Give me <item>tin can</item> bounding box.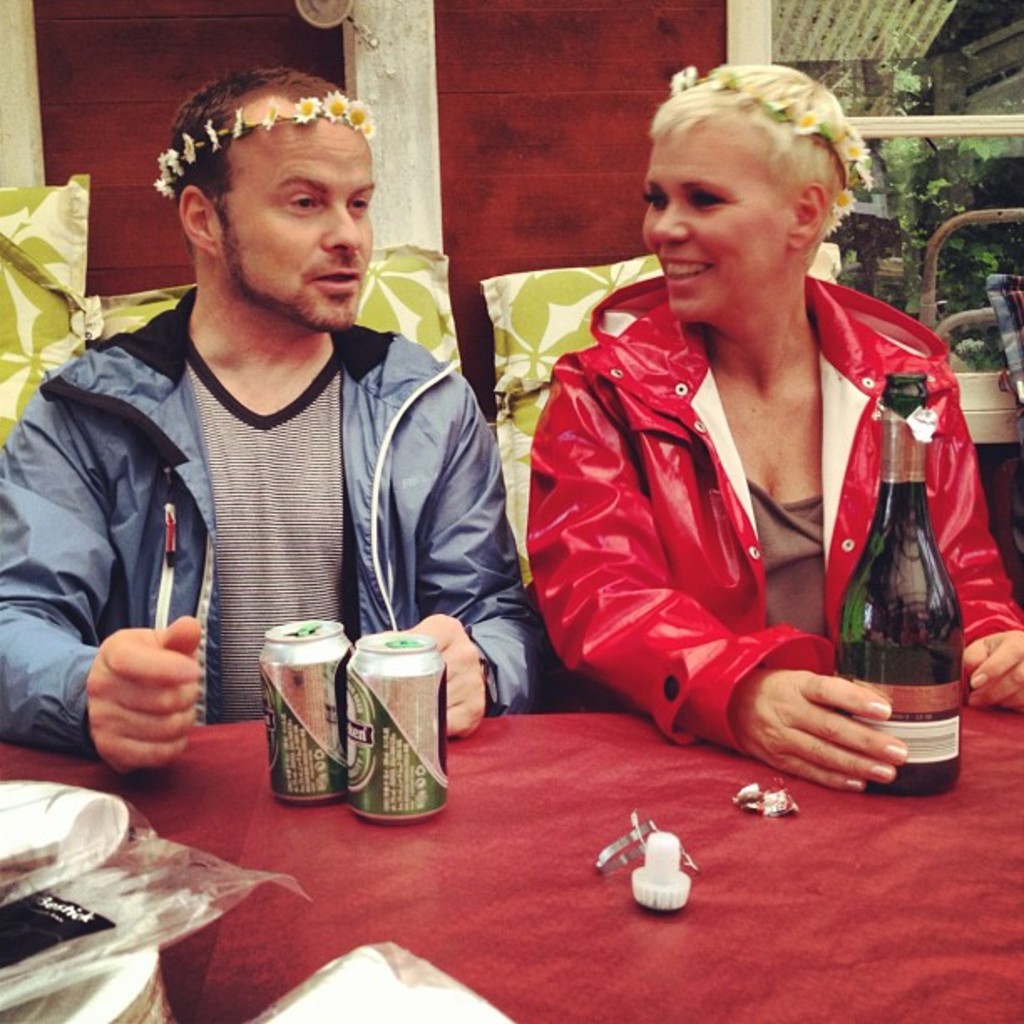
detection(346, 632, 445, 823).
